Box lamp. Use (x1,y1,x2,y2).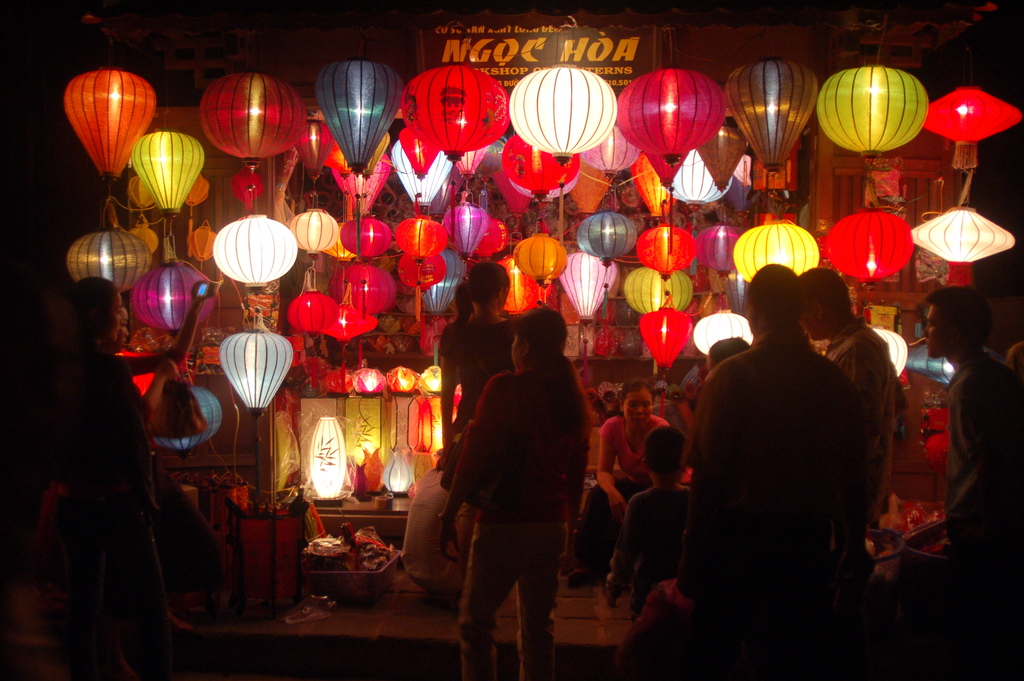
(322,281,381,350).
